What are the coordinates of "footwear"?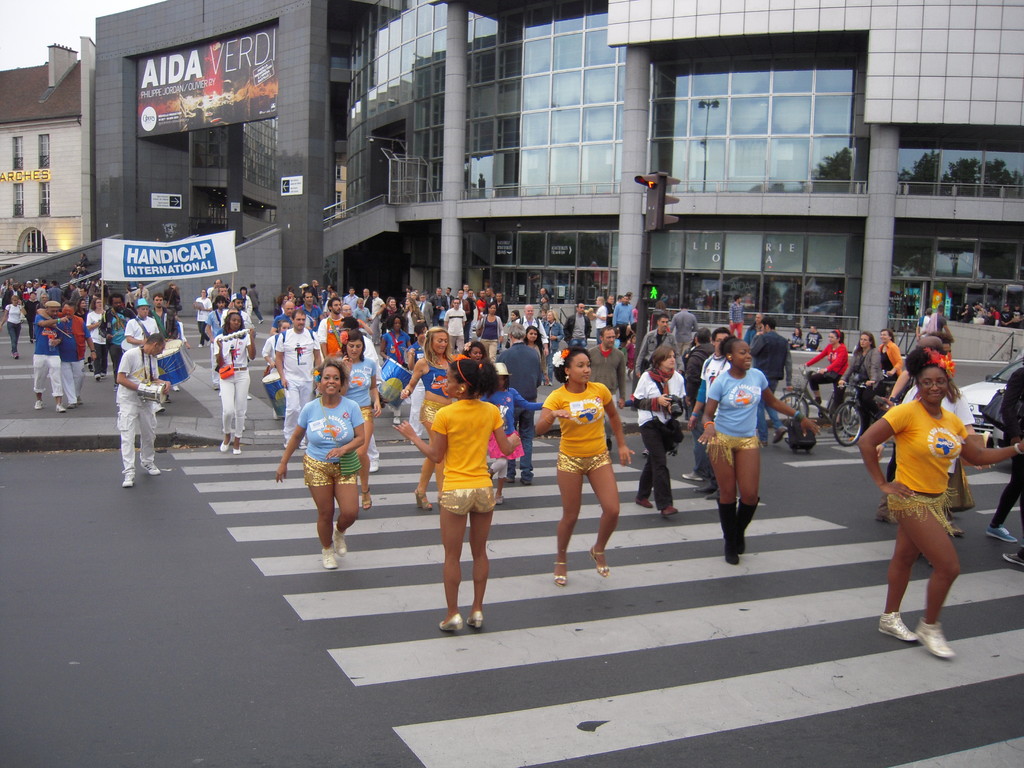
554/560/567/585.
